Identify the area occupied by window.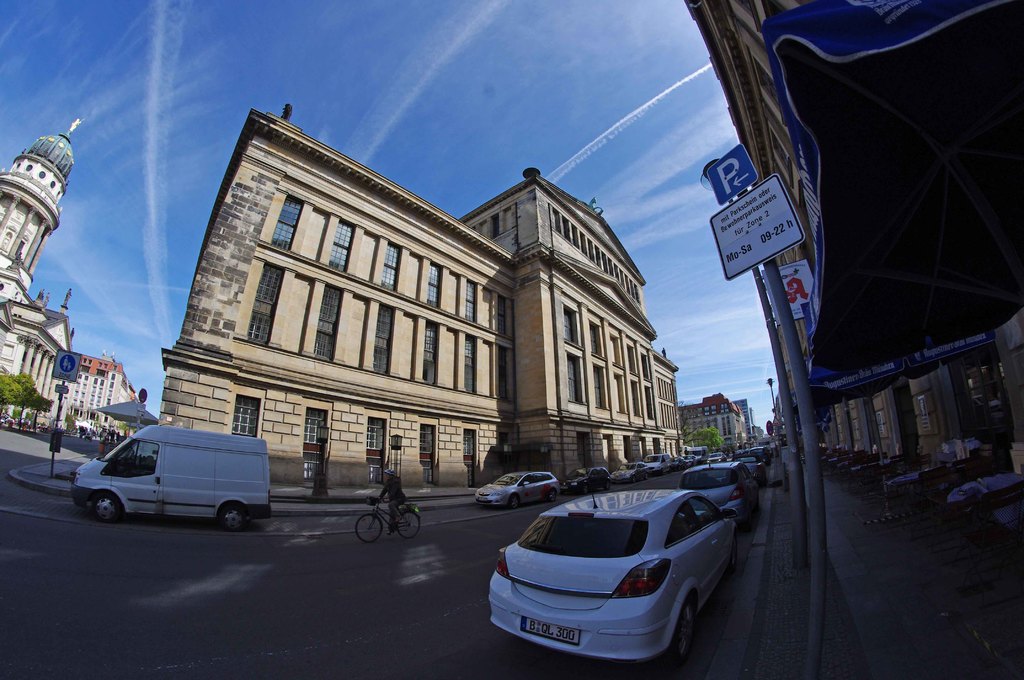
Area: [x1=515, y1=469, x2=540, y2=487].
